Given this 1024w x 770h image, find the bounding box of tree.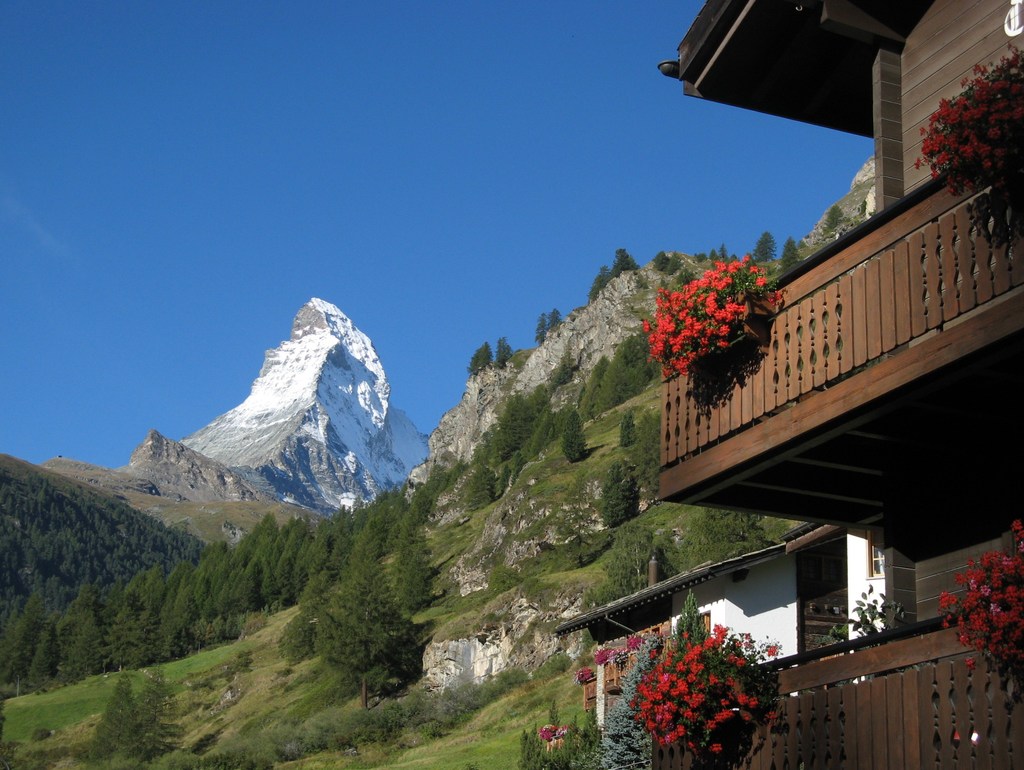
[585, 262, 614, 300].
